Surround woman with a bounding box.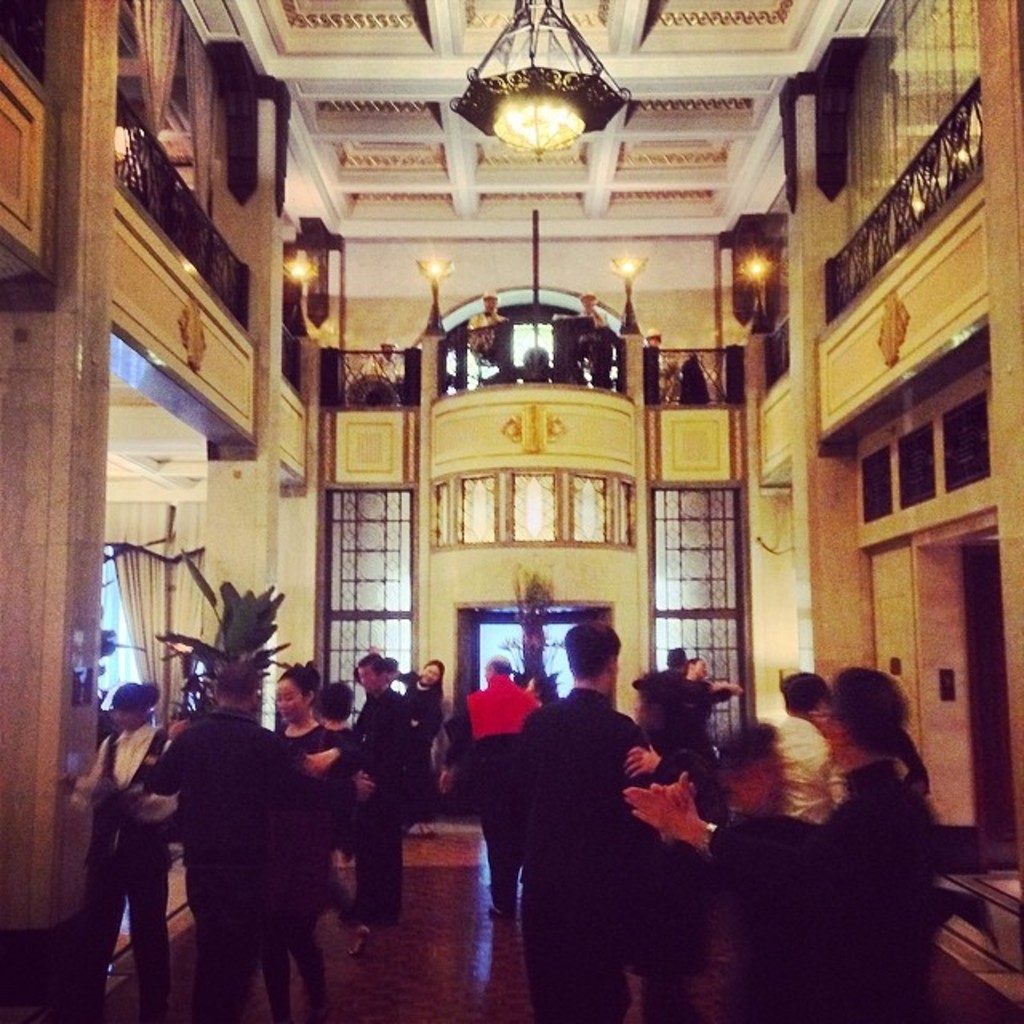
(left=163, top=662, right=341, bottom=1022).
